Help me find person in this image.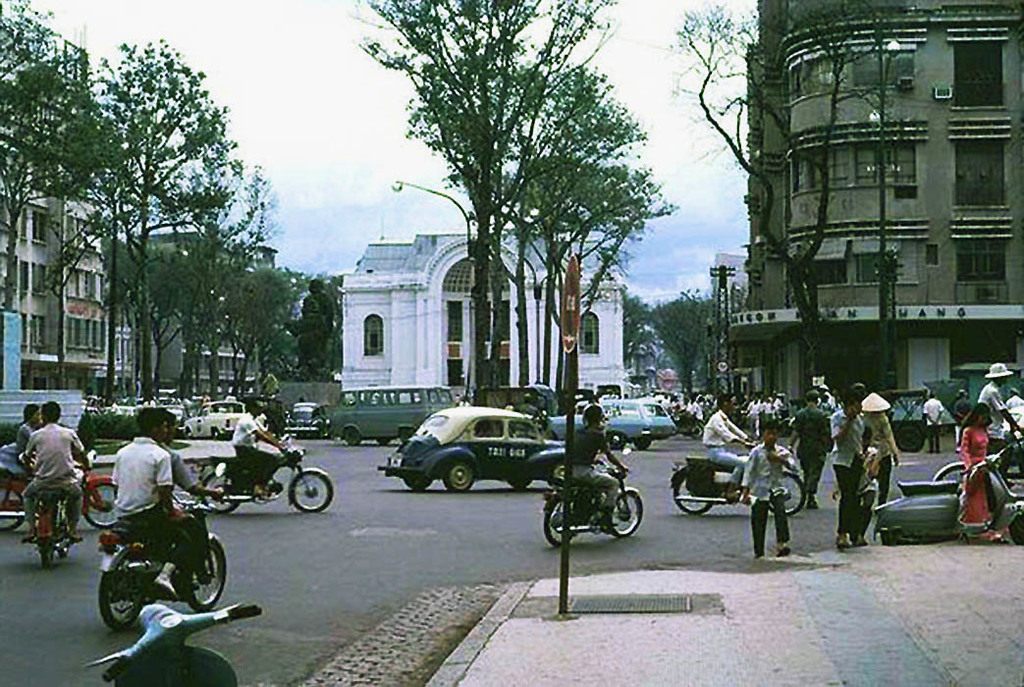
Found it: bbox=(921, 394, 952, 451).
